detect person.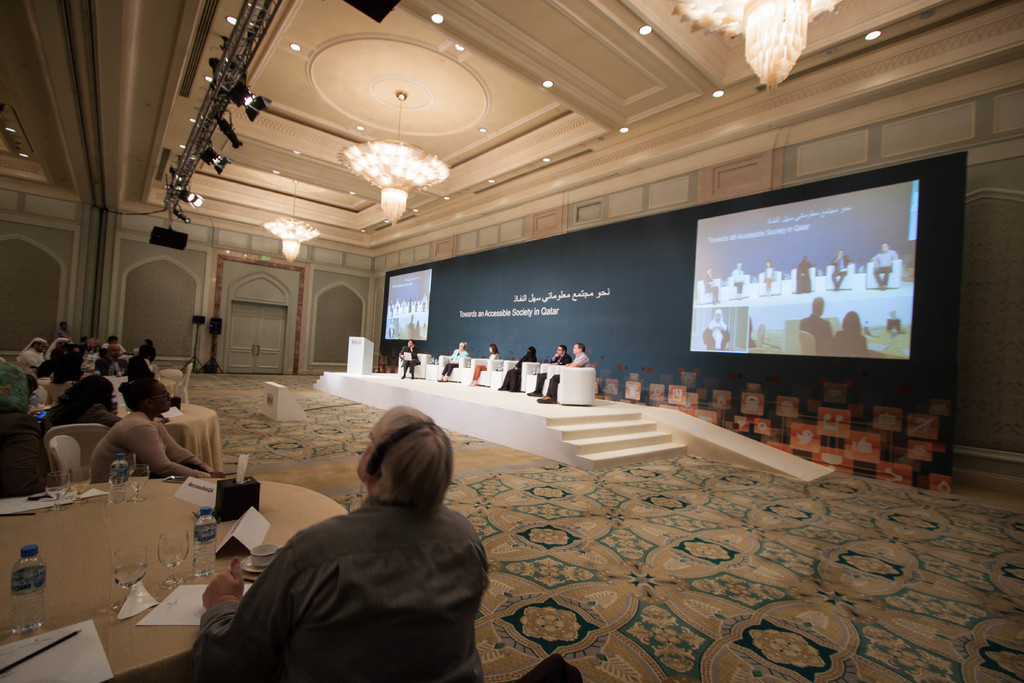
Detected at (40,373,119,441).
